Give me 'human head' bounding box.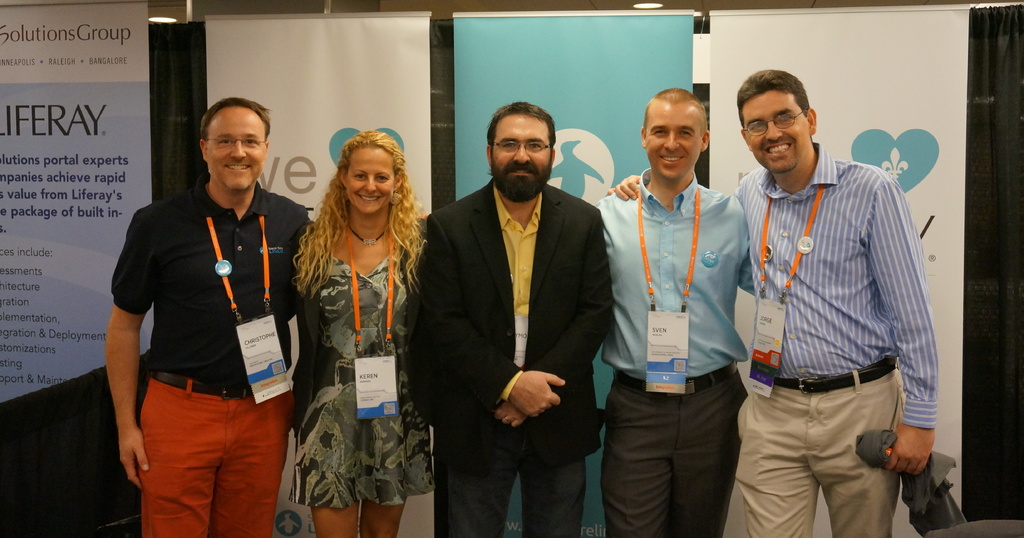
select_region(739, 69, 817, 174).
